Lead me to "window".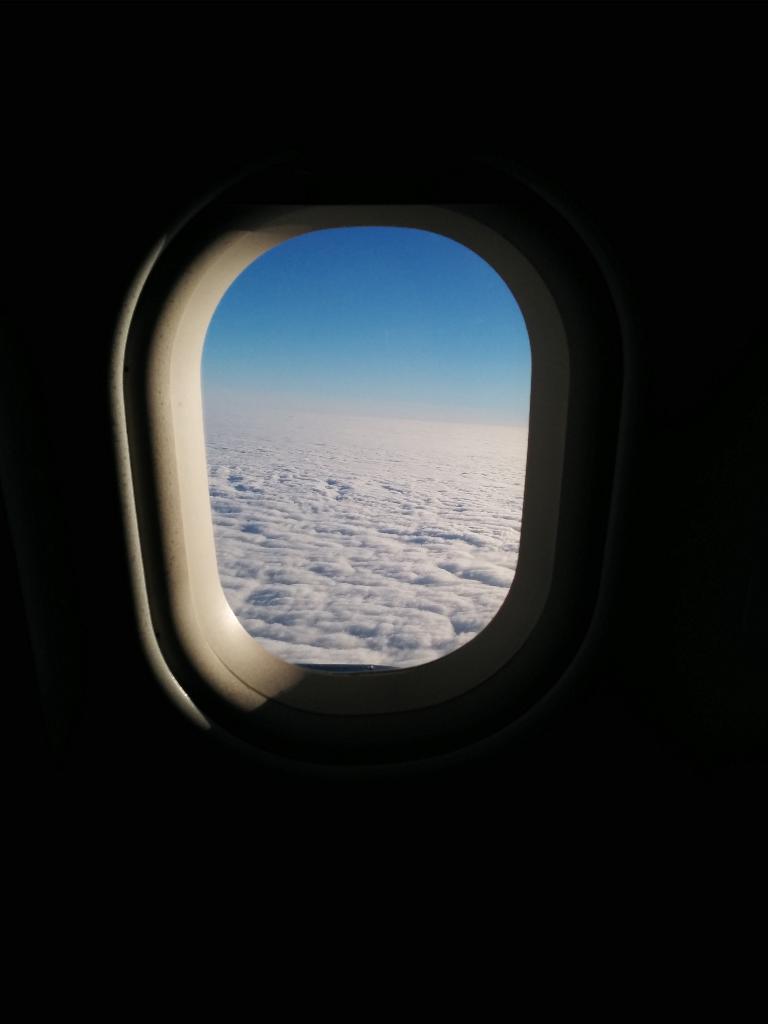
Lead to region(117, 163, 614, 736).
